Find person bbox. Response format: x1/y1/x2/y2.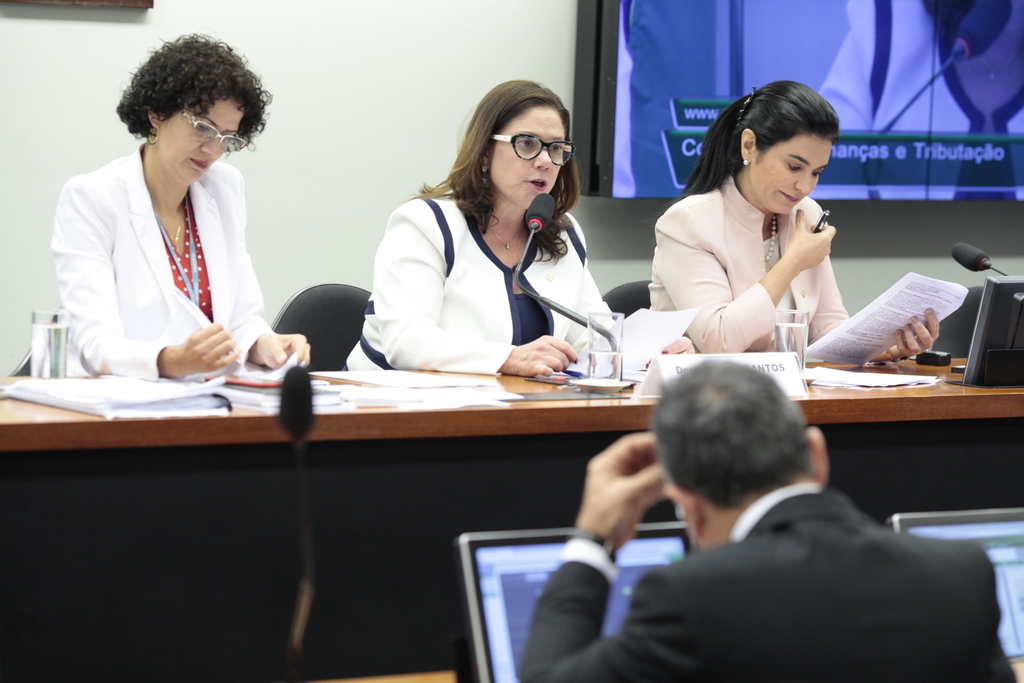
649/77/939/365.
